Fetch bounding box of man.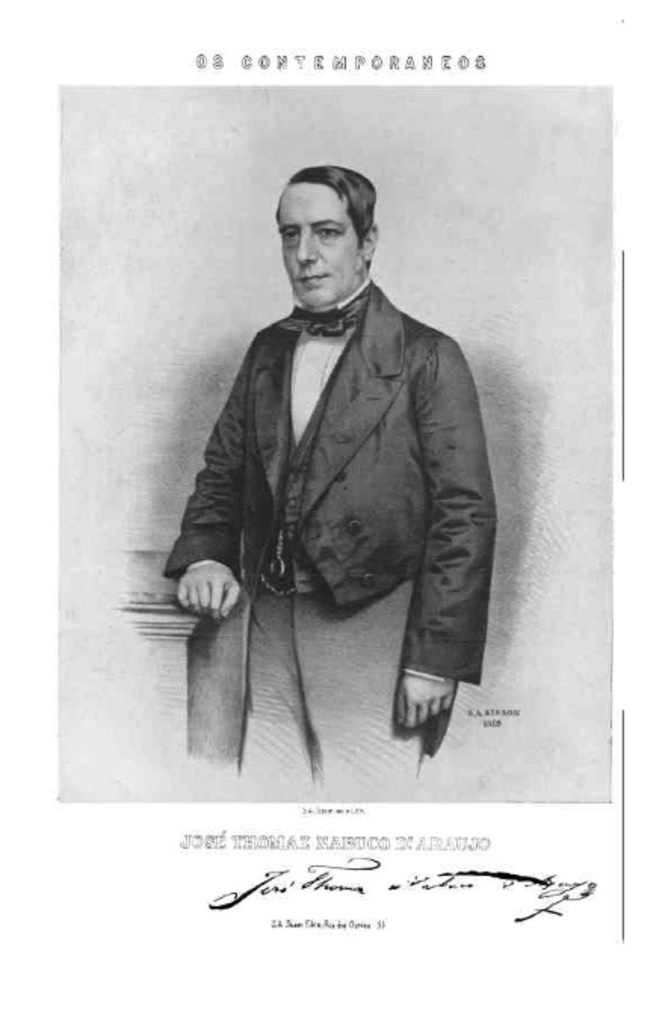
Bbox: 163,165,500,800.
